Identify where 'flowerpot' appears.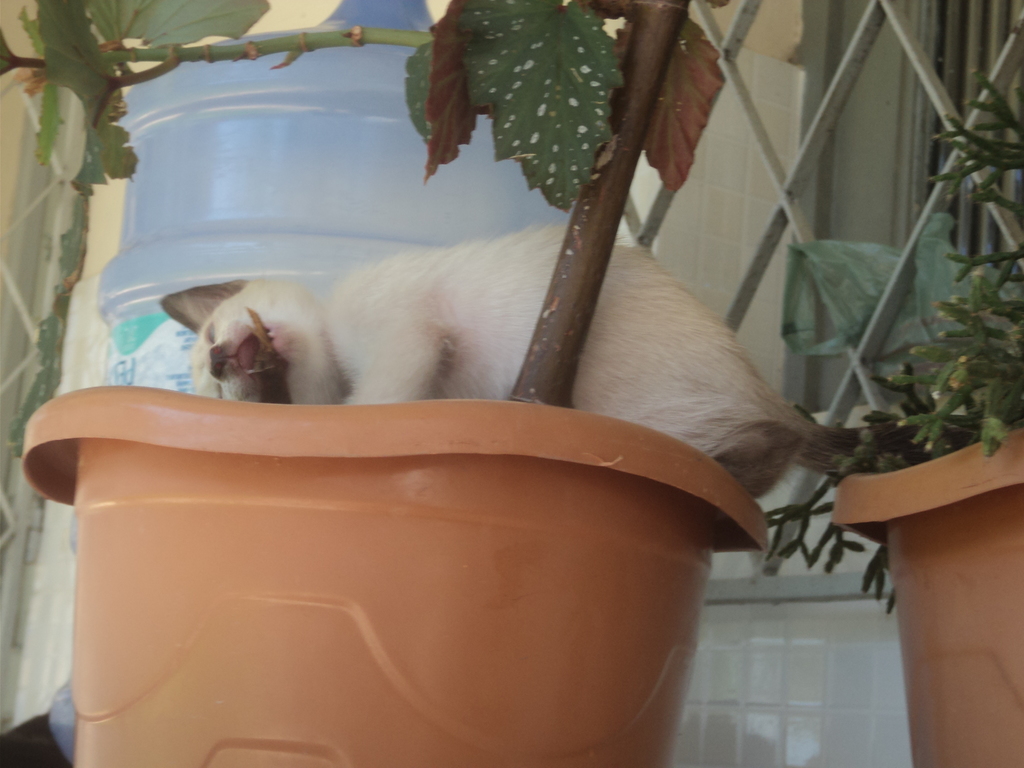
Appears at [left=828, top=426, right=1023, bottom=767].
